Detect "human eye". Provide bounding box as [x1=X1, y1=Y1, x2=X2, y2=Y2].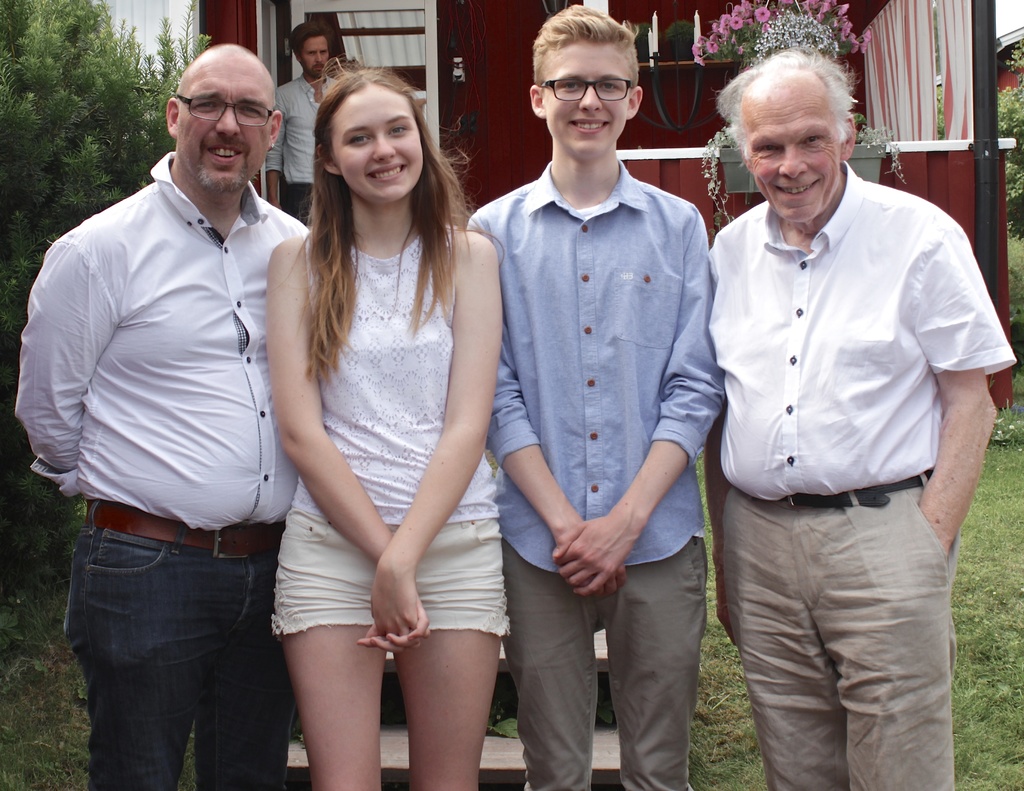
[x1=557, y1=78, x2=579, y2=92].
